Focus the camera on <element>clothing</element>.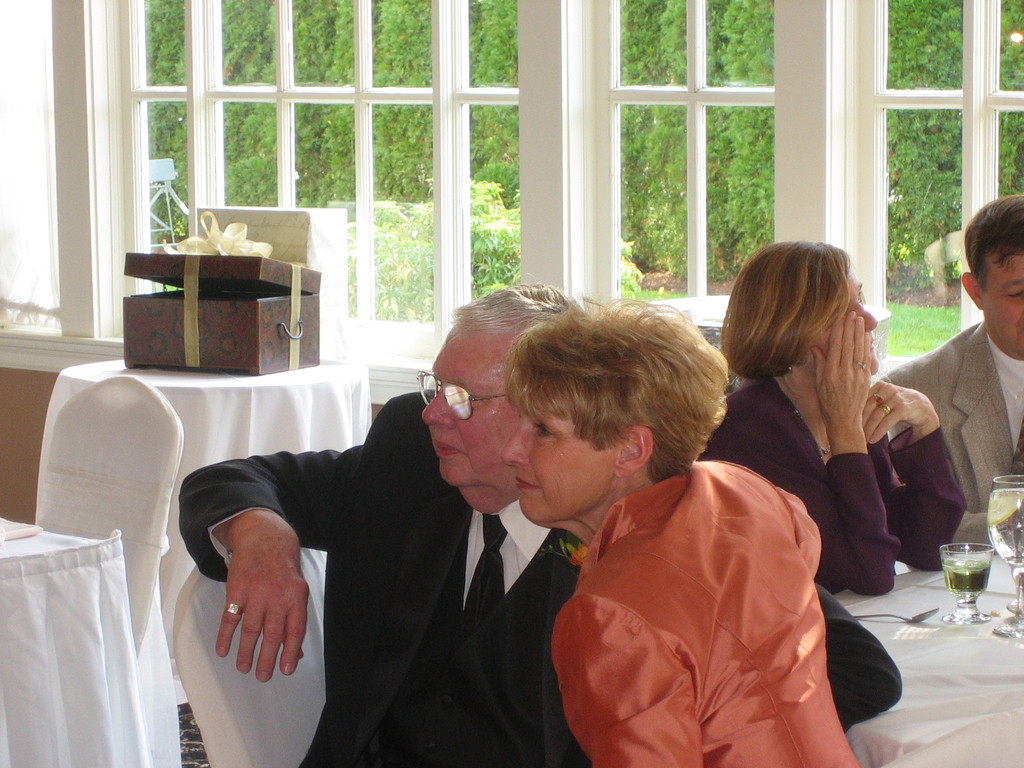
Focus region: (left=548, top=460, right=863, bottom=767).
